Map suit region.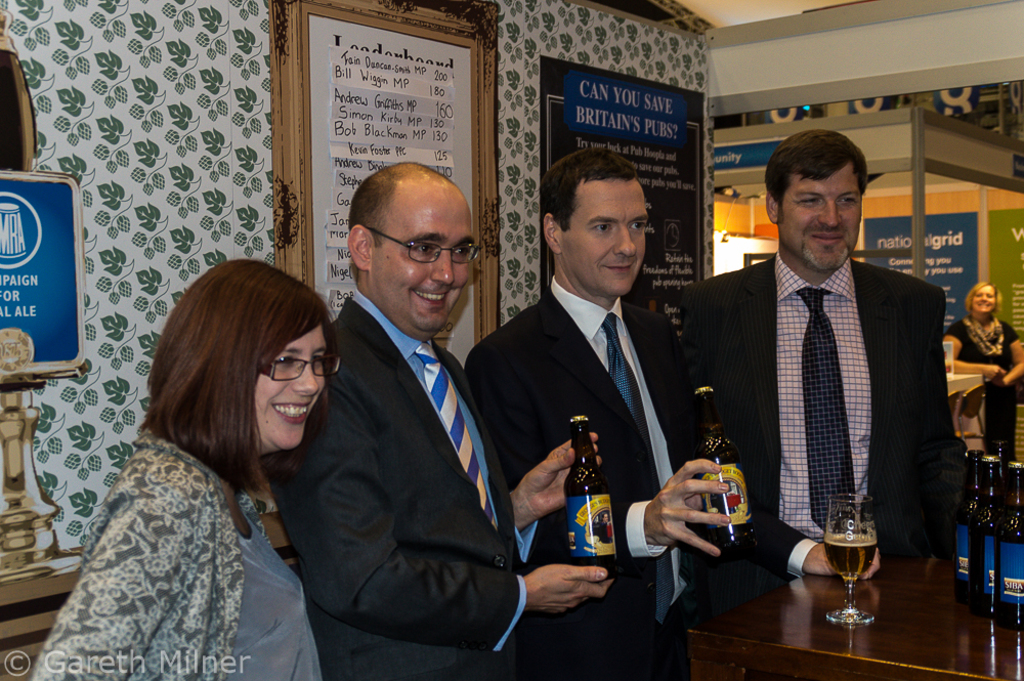
Mapped to (464,279,714,680).
